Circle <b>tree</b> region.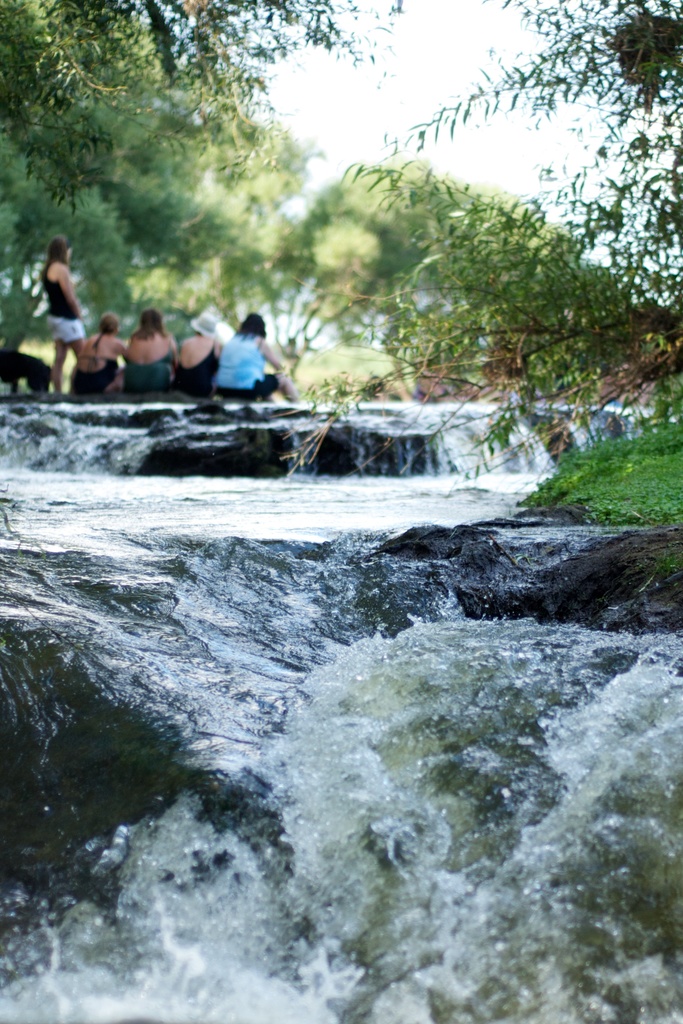
Region: box=[386, 0, 682, 466].
